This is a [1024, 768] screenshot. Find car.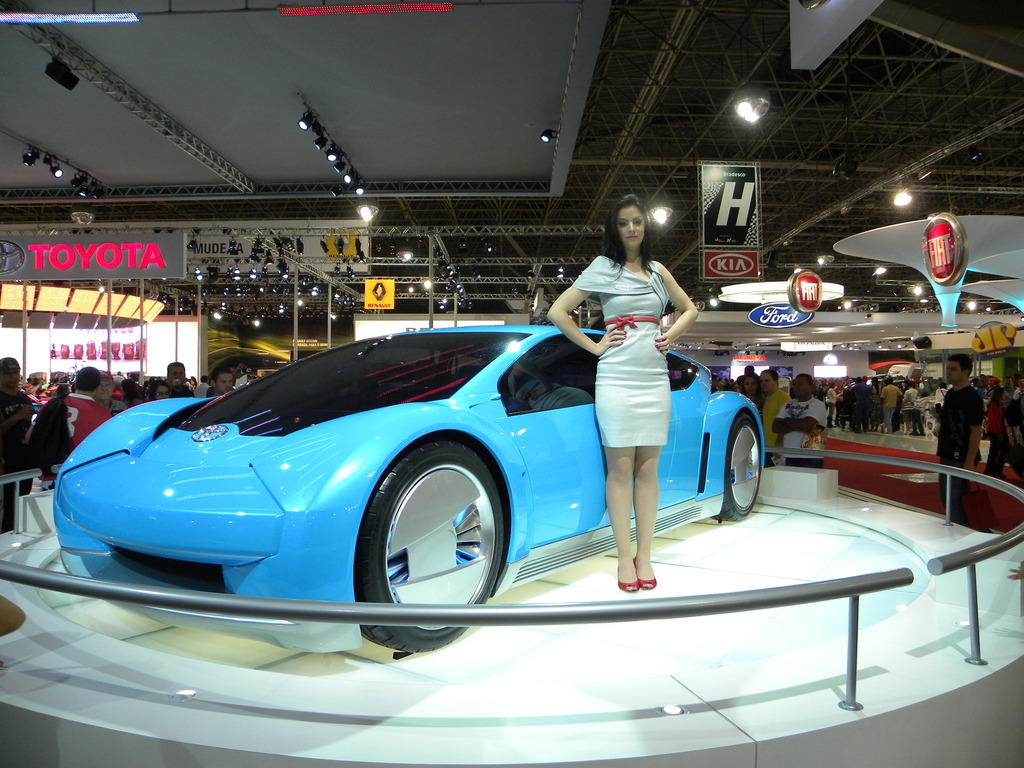
Bounding box: 41,373,139,401.
